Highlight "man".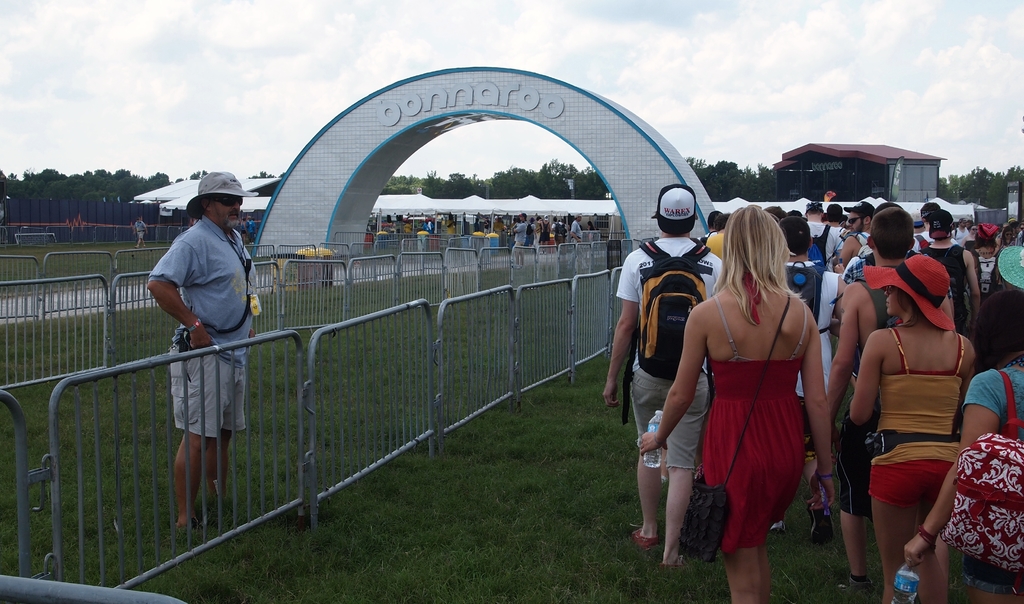
Highlighted region: bbox=[566, 214, 584, 273].
